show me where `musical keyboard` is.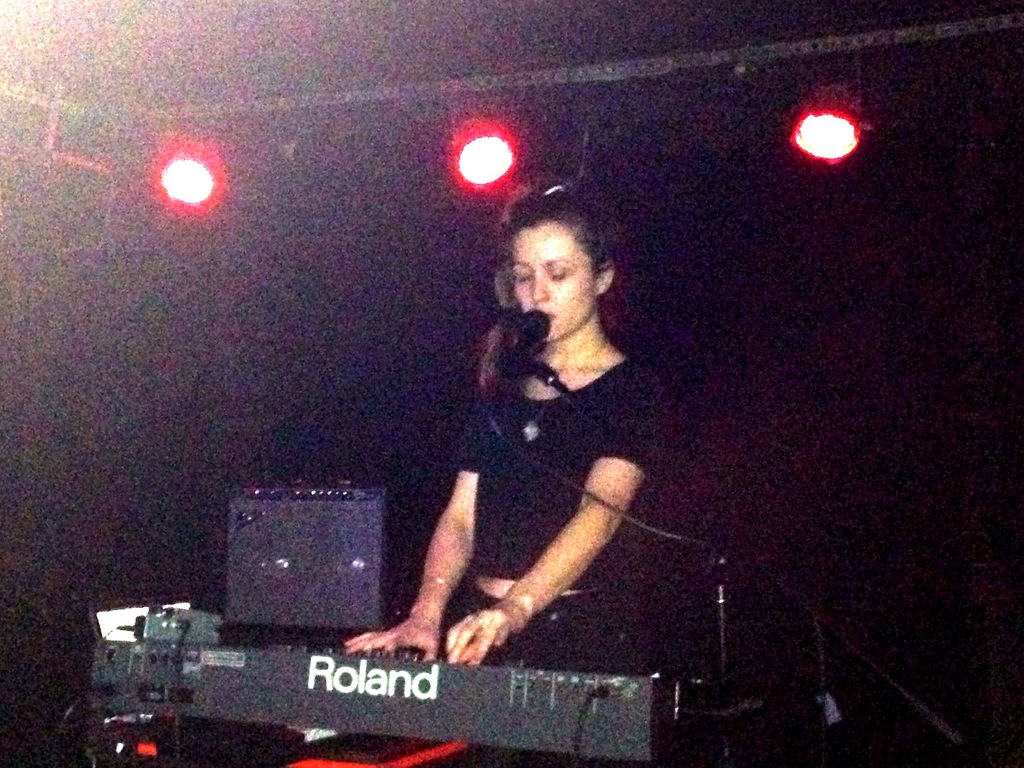
`musical keyboard` is at bbox=[83, 598, 819, 767].
